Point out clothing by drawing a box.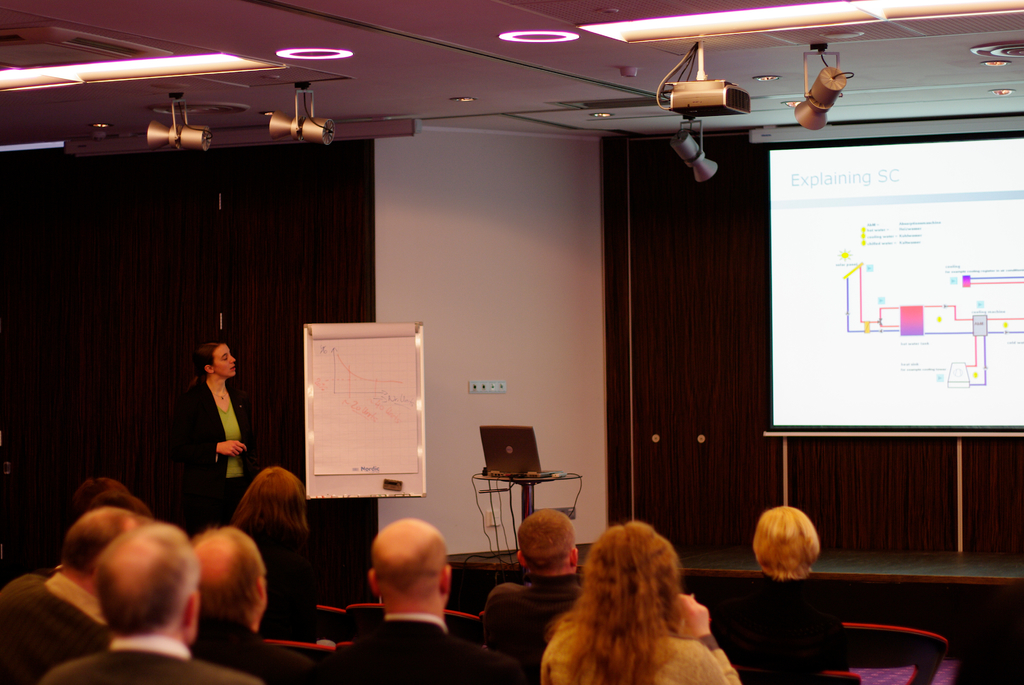
[left=197, top=619, right=330, bottom=684].
